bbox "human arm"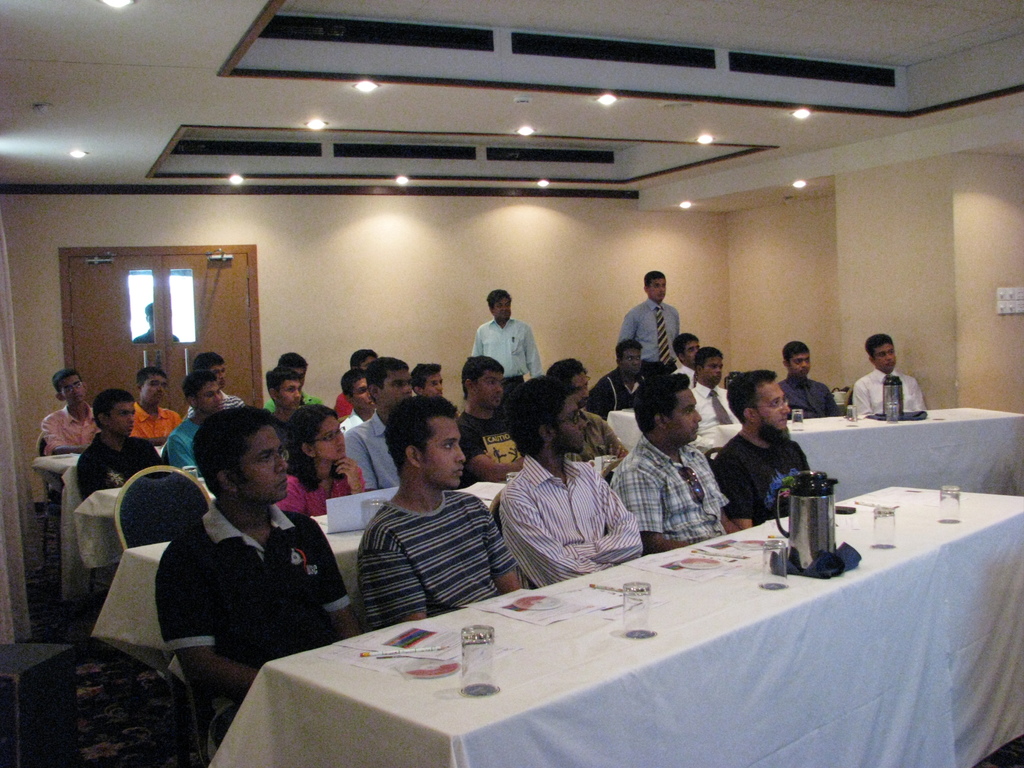
(x1=330, y1=458, x2=371, y2=495)
